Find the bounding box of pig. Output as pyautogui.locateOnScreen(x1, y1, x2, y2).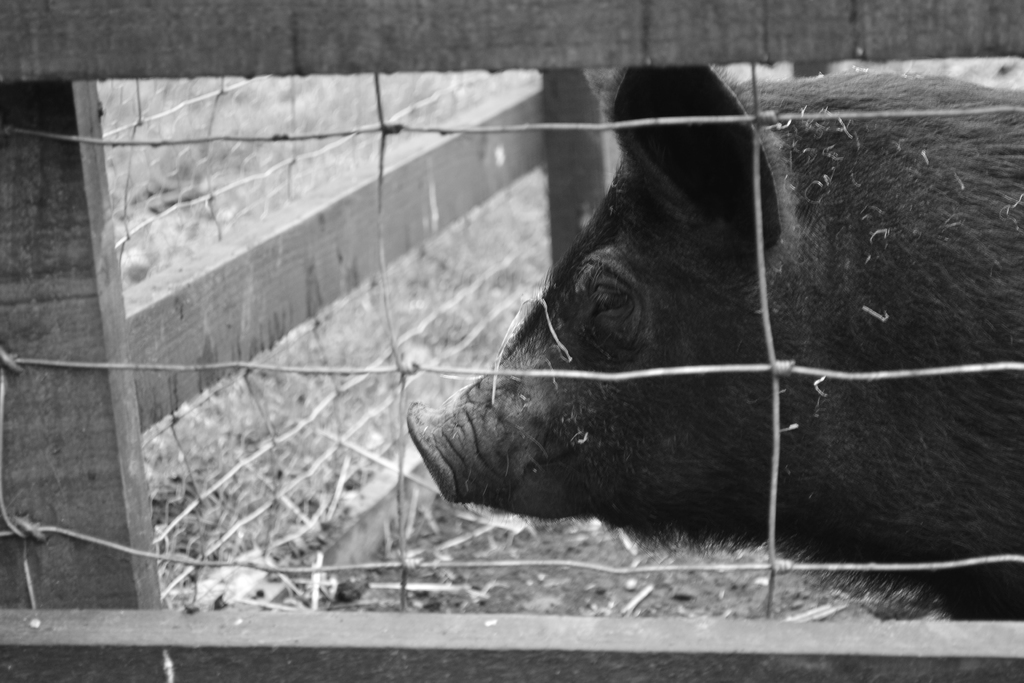
pyautogui.locateOnScreen(406, 66, 1023, 627).
